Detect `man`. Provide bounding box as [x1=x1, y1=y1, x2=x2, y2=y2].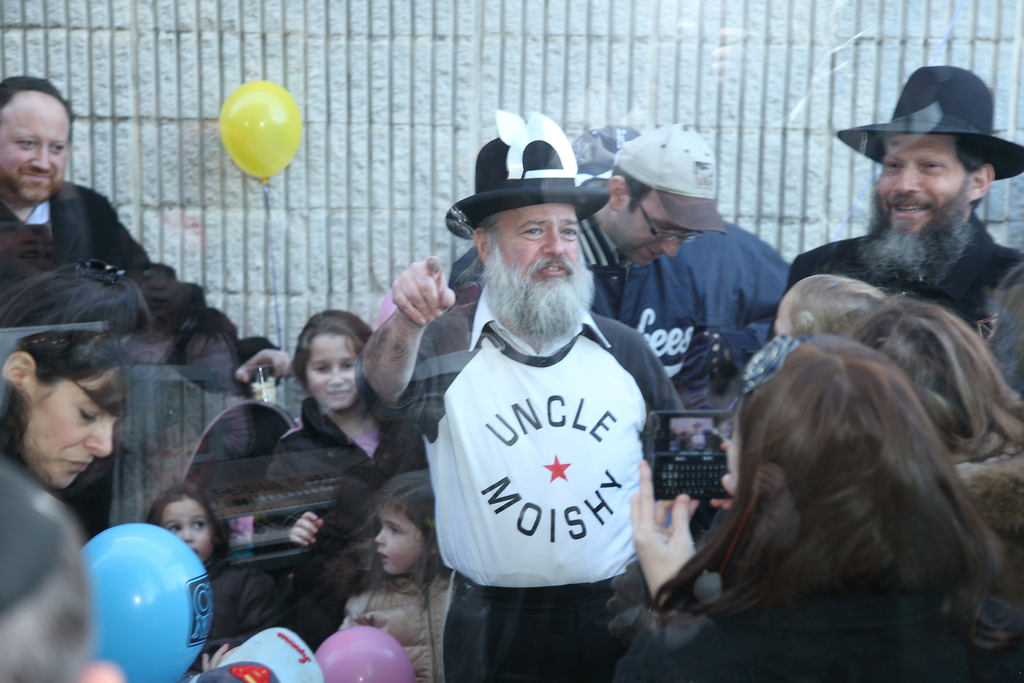
[x1=451, y1=120, x2=794, y2=393].
